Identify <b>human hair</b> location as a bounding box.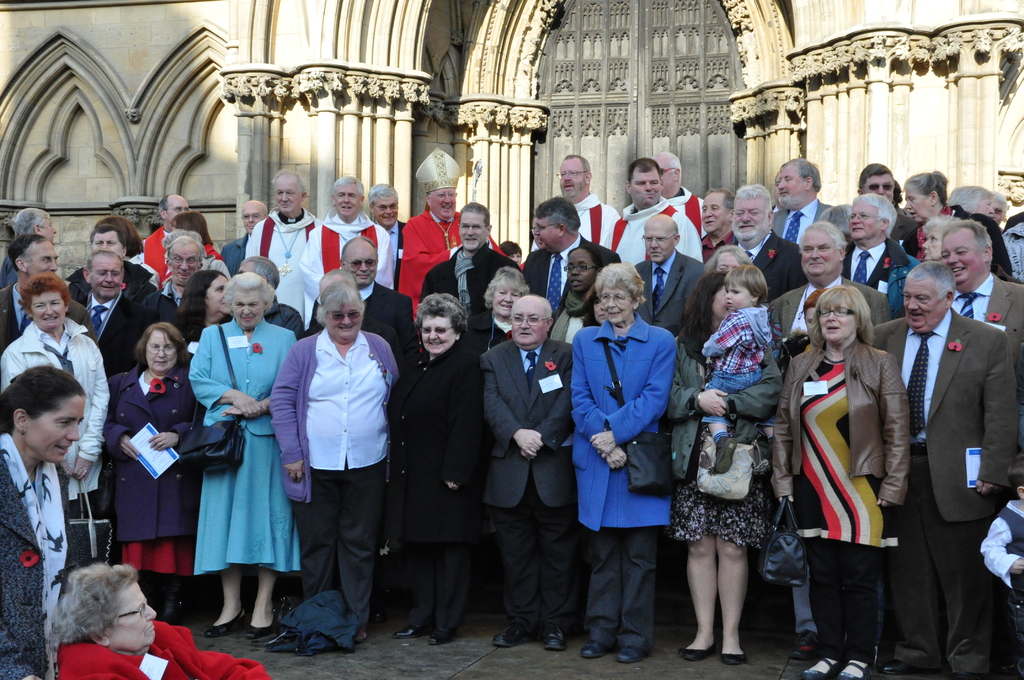
[left=580, top=289, right=602, bottom=328].
